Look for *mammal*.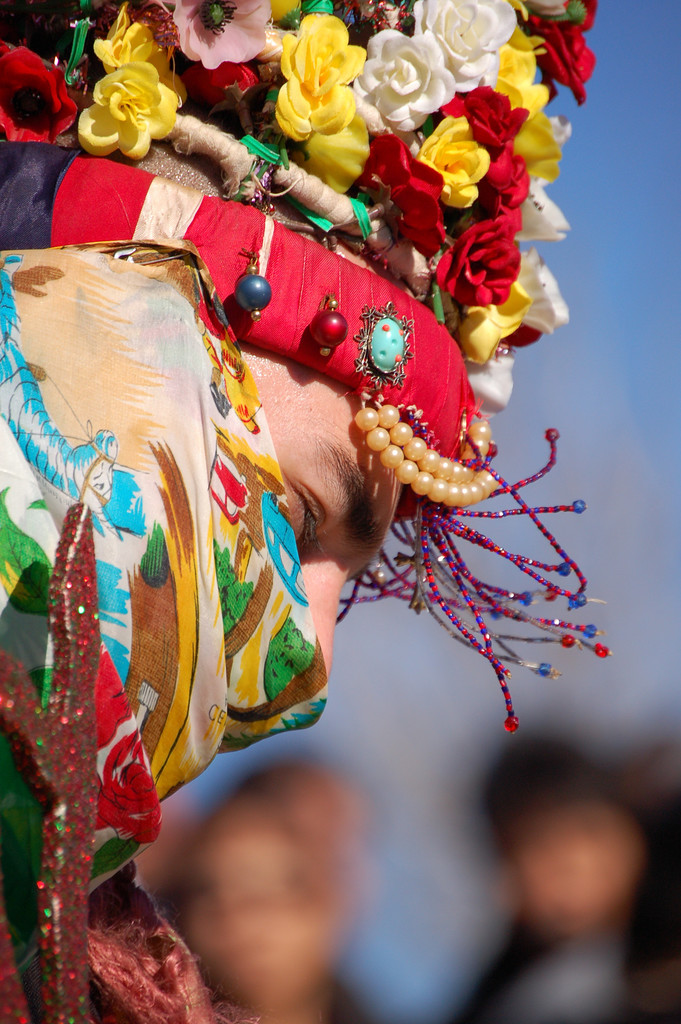
Found: [0,0,601,1023].
